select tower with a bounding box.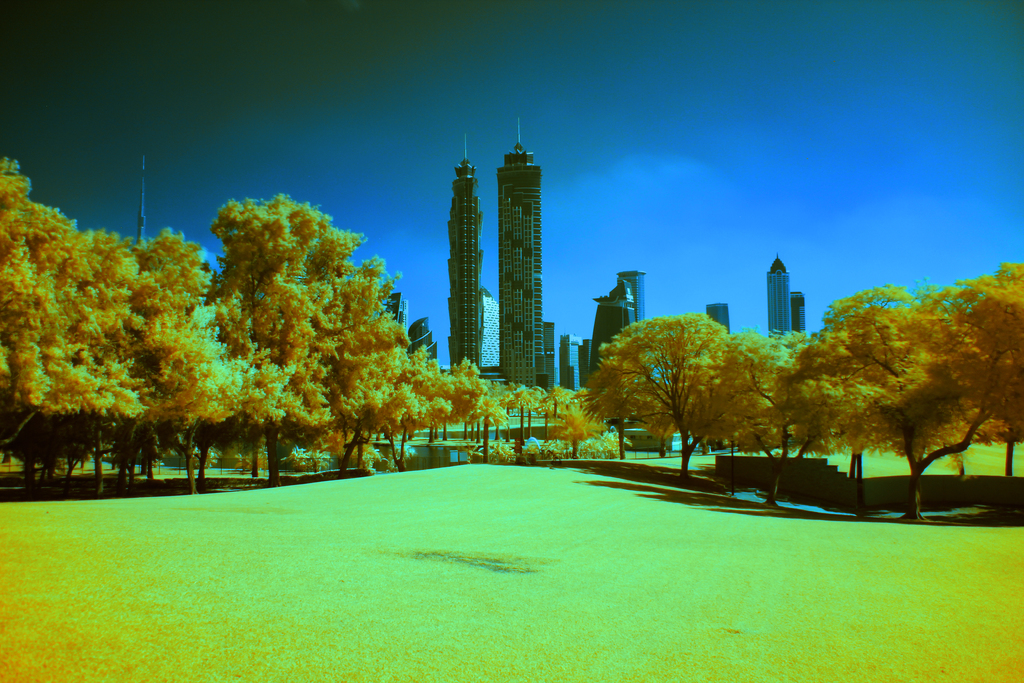
locate(787, 293, 805, 337).
